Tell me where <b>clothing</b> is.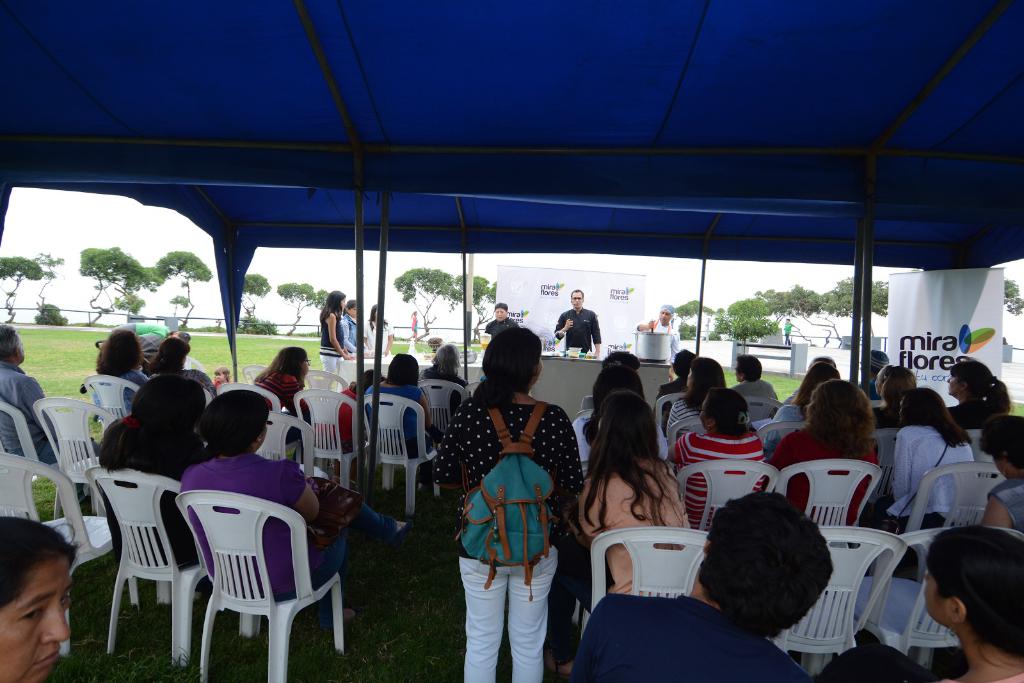
<b>clothing</b> is at x1=488, y1=317, x2=516, y2=337.
